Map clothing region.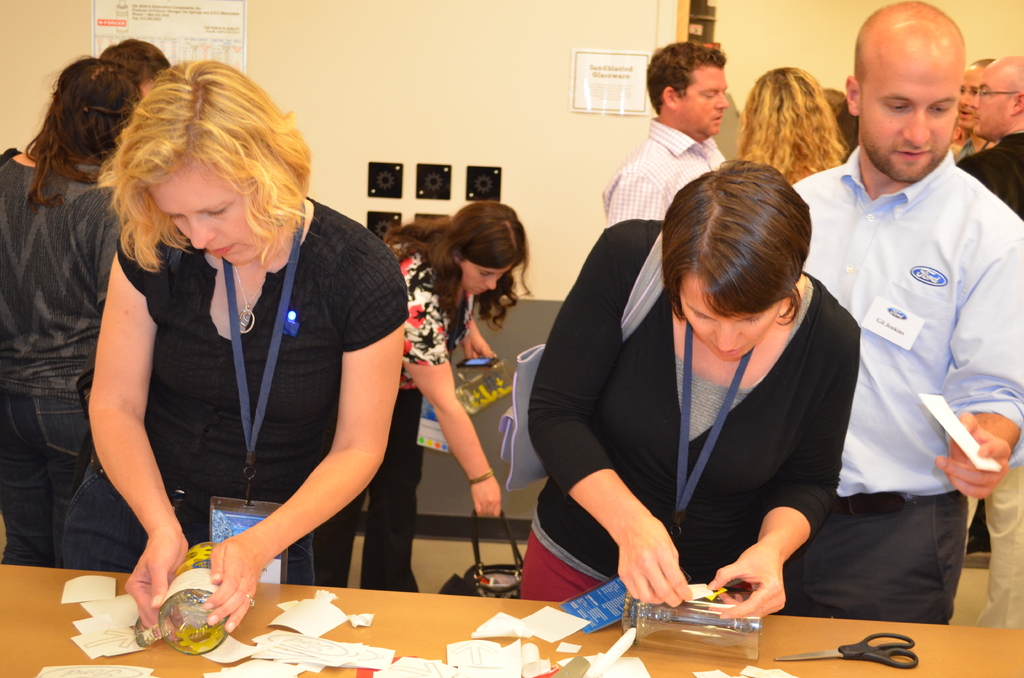
Mapped to 796 99 1007 635.
